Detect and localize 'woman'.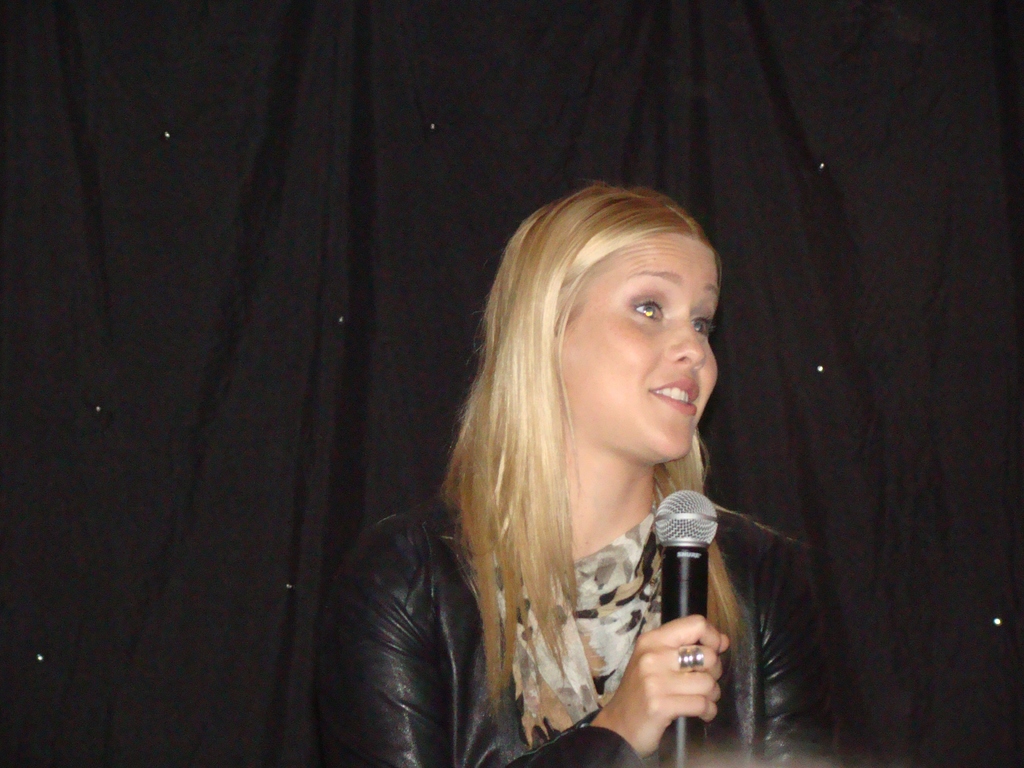
Localized at <box>339,169,782,767</box>.
